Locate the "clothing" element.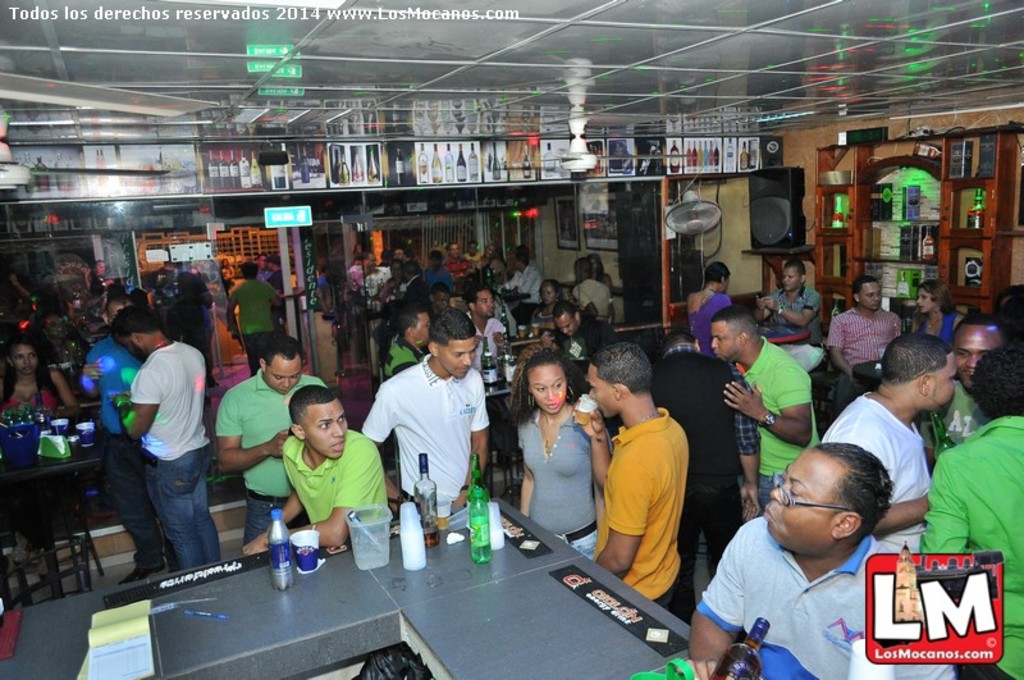
Element bbox: 914:415:1023:679.
